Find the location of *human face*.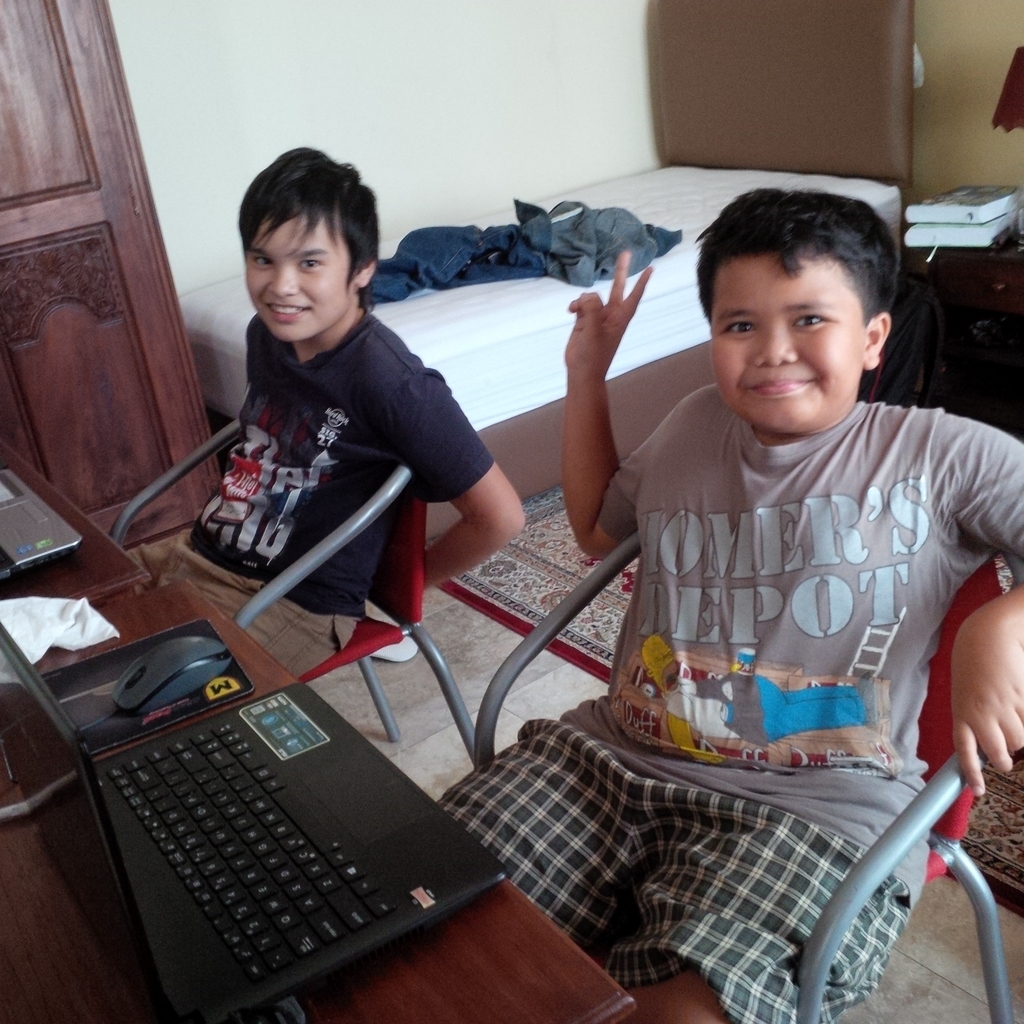
Location: detection(245, 214, 348, 340).
